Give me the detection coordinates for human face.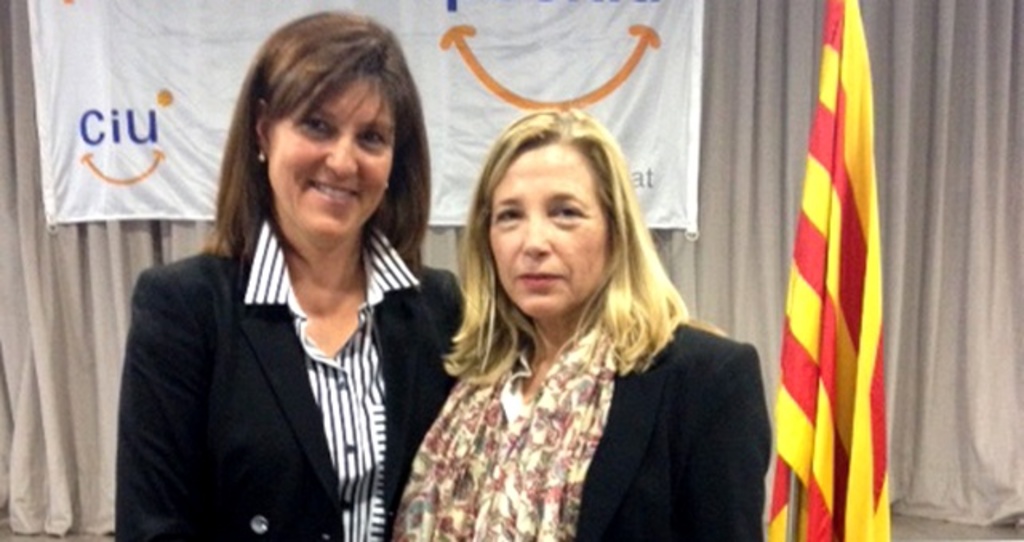
493/149/611/326.
